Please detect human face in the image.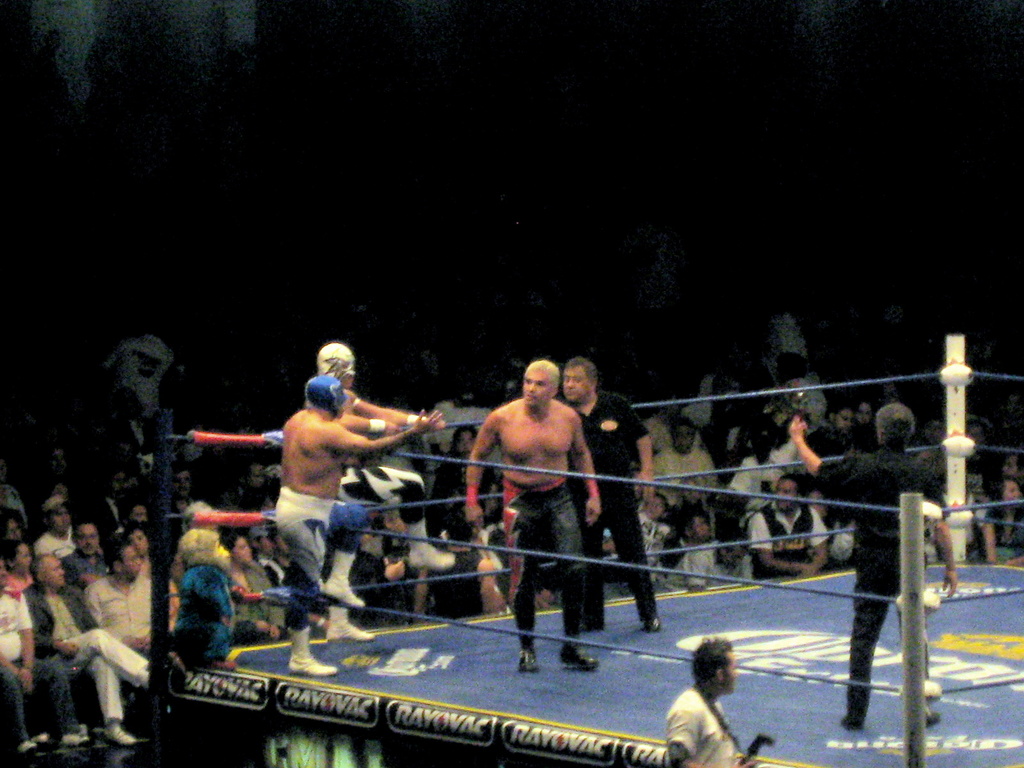
(970,426,983,442).
